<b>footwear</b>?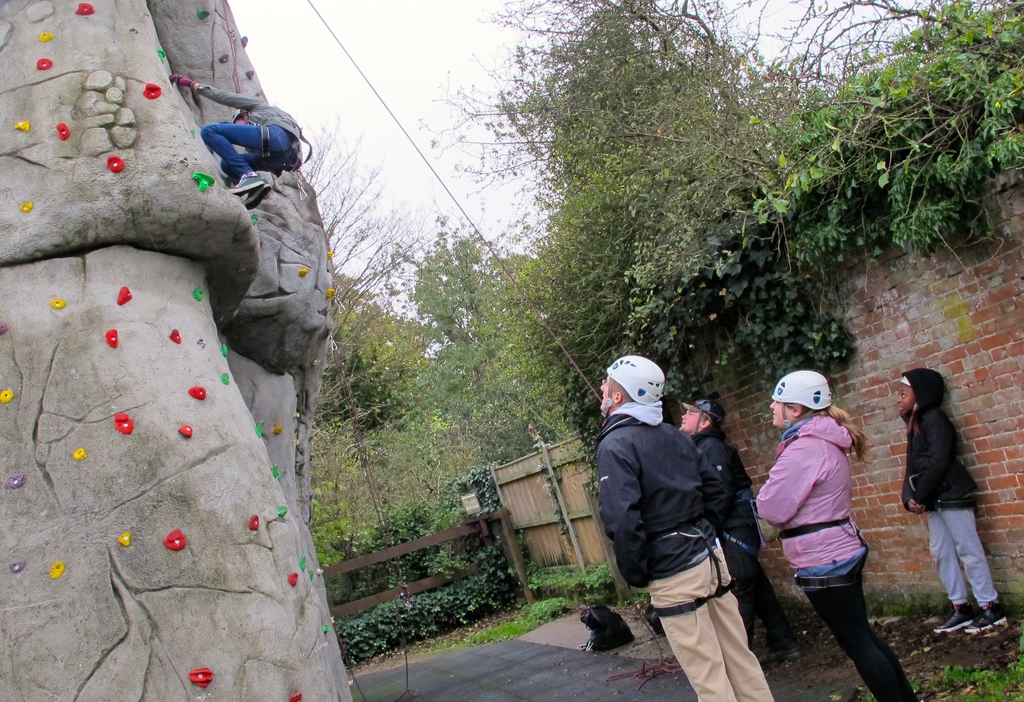
bbox(964, 599, 1007, 632)
